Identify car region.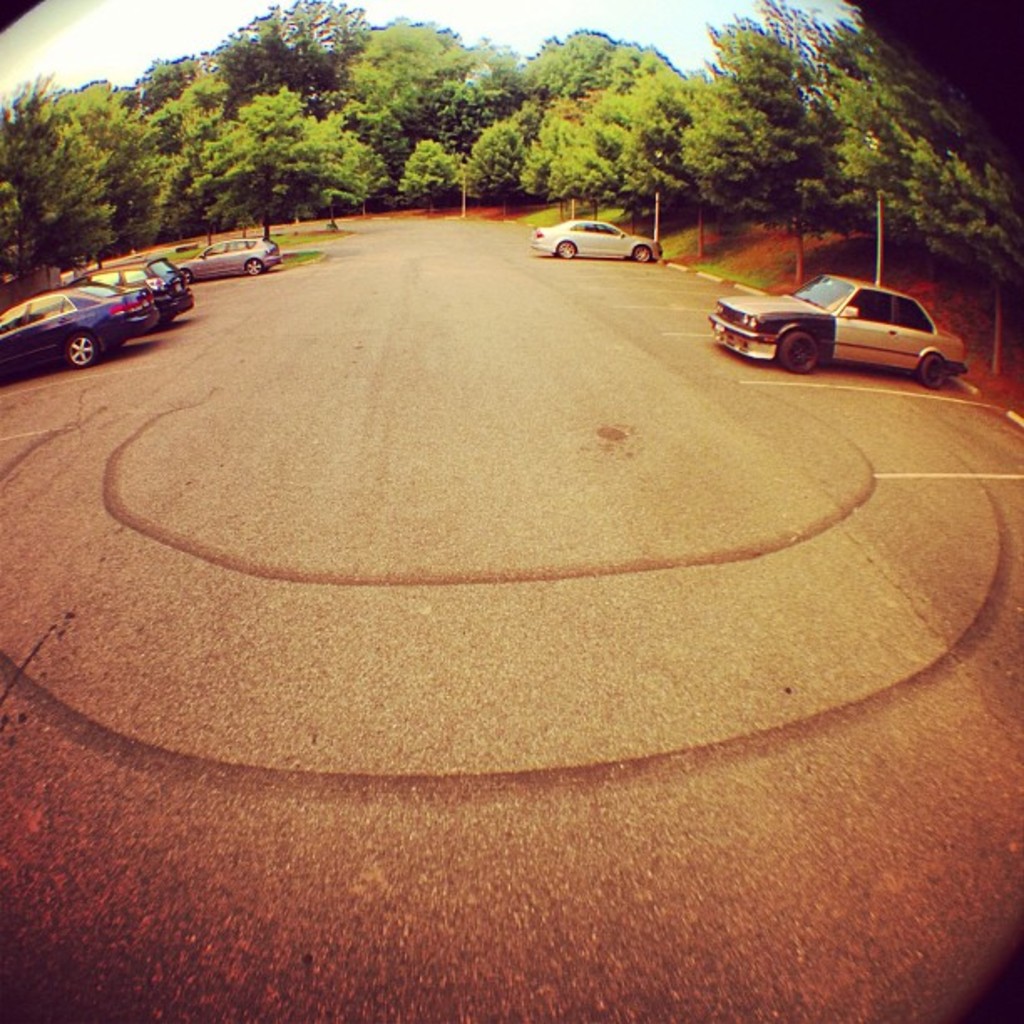
Region: (x1=64, y1=256, x2=189, y2=341).
